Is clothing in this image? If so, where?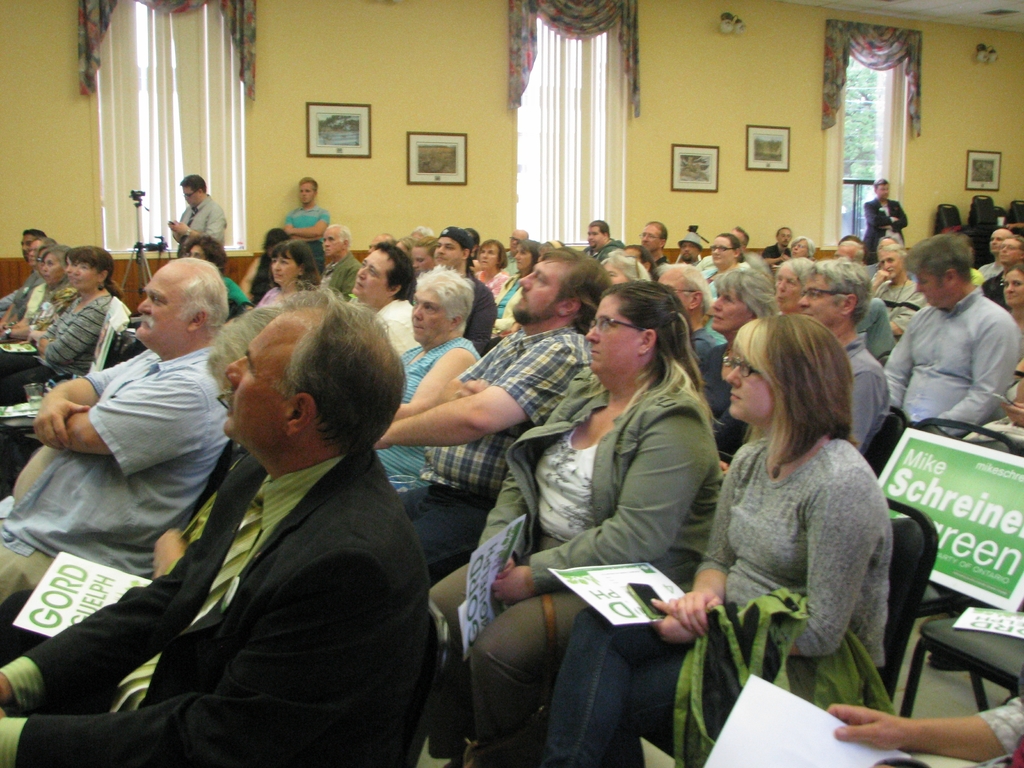
Yes, at box(407, 331, 588, 603).
